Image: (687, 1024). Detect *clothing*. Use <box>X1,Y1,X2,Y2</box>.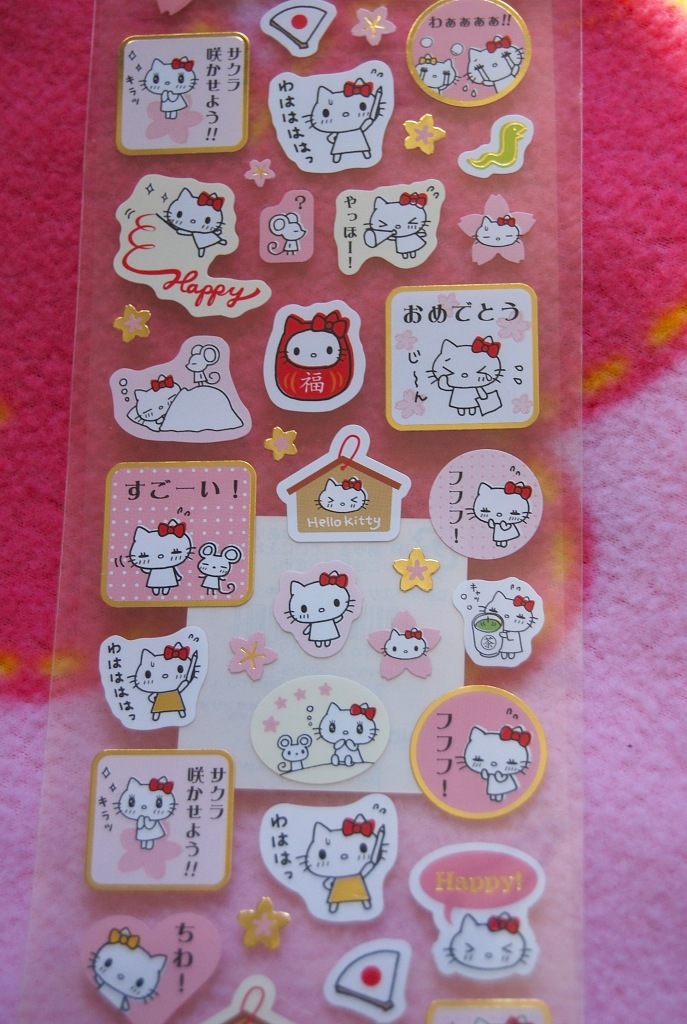
<box>306,620,338,638</box>.
